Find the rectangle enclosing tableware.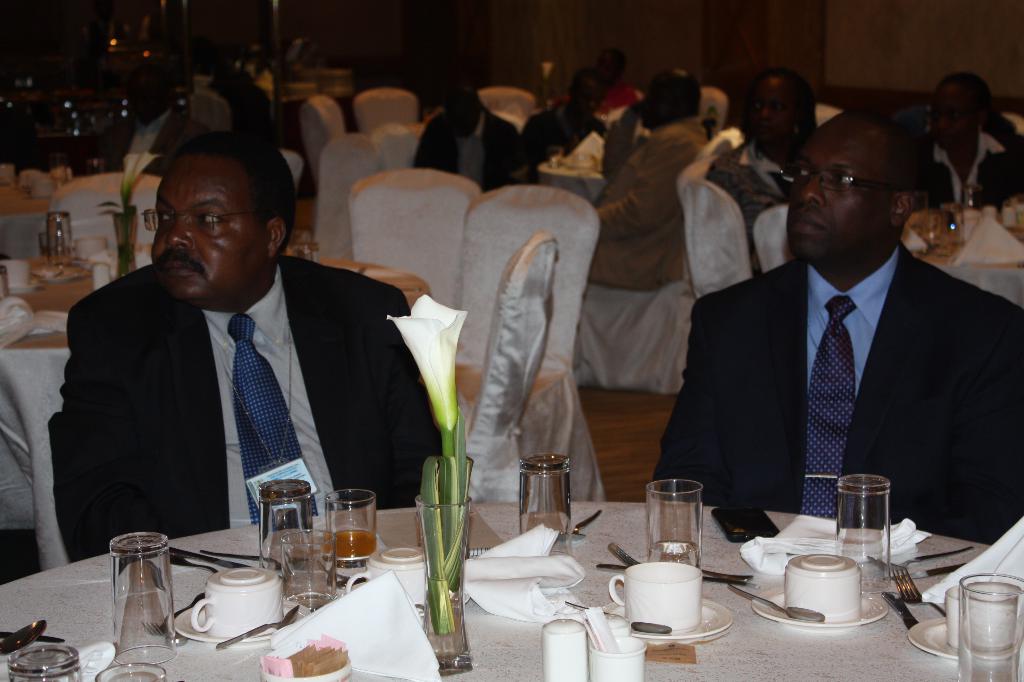
Rect(751, 583, 884, 628).
